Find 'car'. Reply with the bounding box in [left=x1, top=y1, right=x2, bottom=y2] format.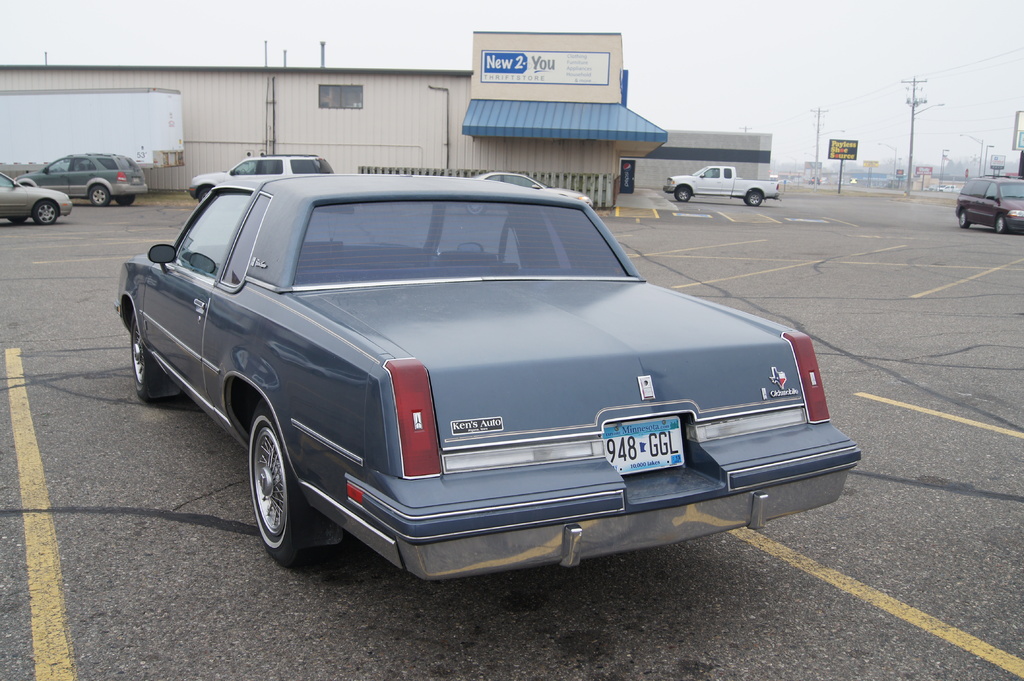
[left=188, top=152, right=334, bottom=207].
